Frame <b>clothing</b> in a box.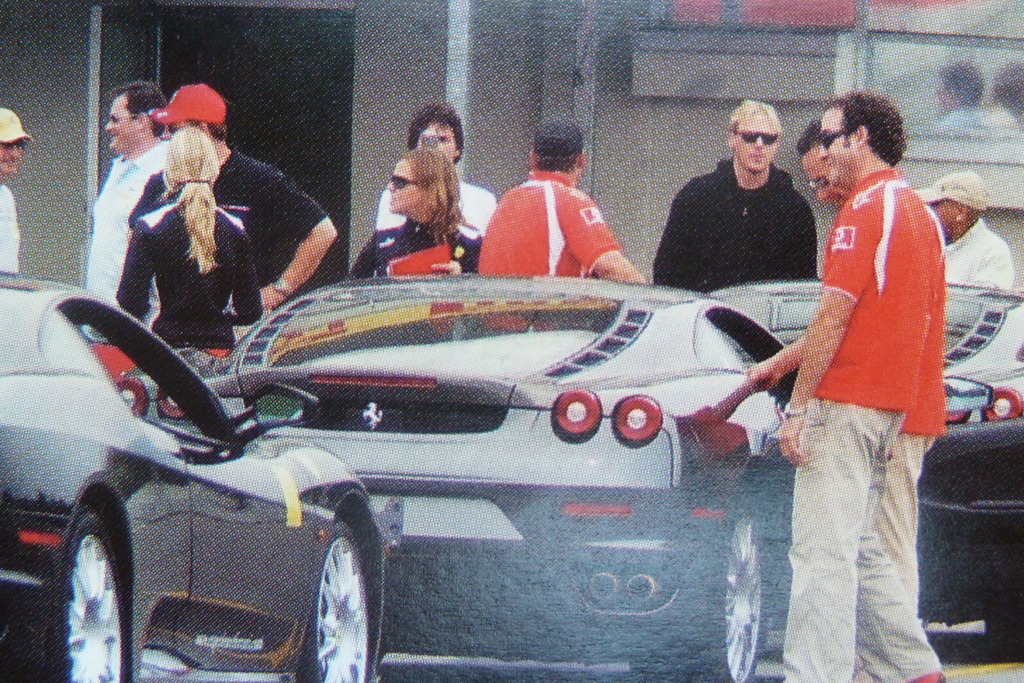
select_region(942, 213, 1014, 284).
